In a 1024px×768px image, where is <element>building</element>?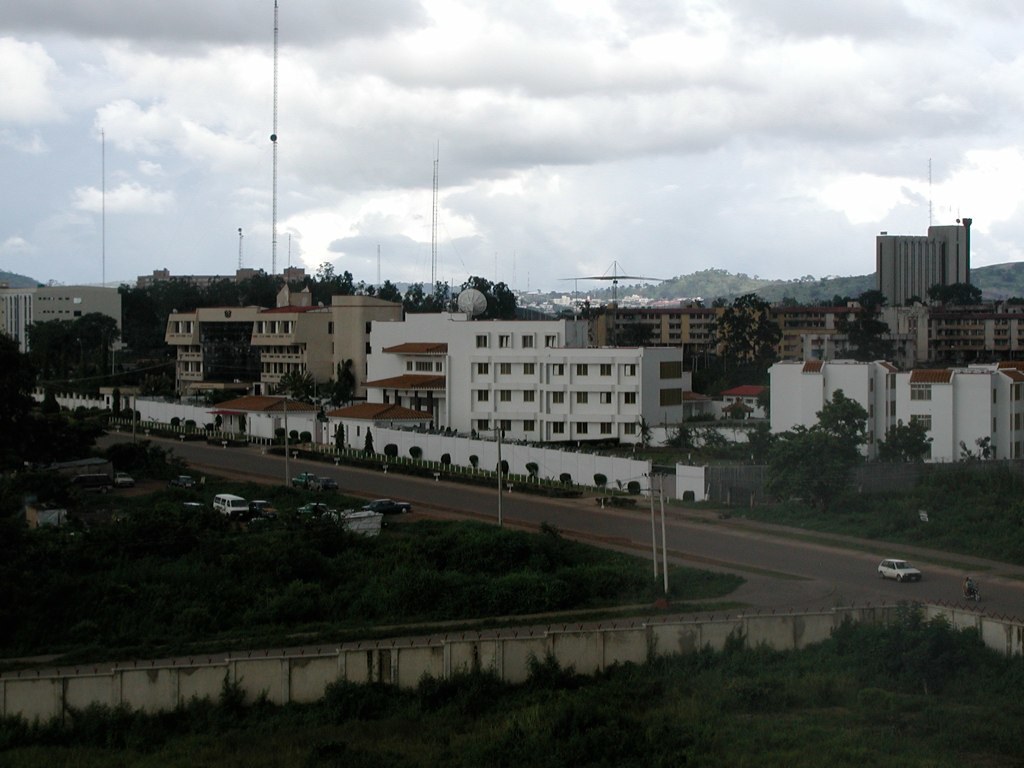
detection(892, 361, 1023, 459).
